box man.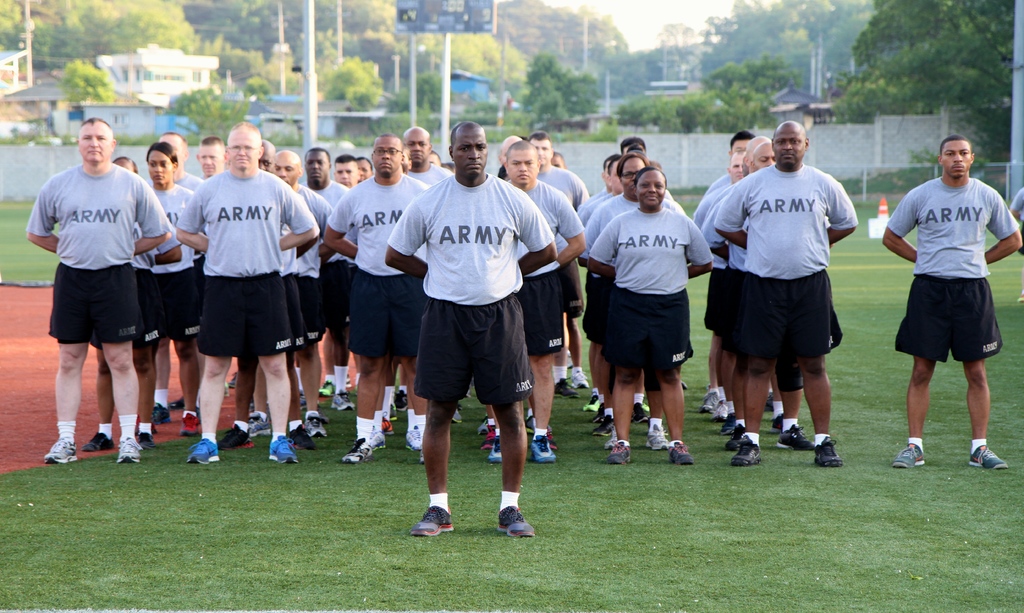
(left=279, top=144, right=336, bottom=235).
